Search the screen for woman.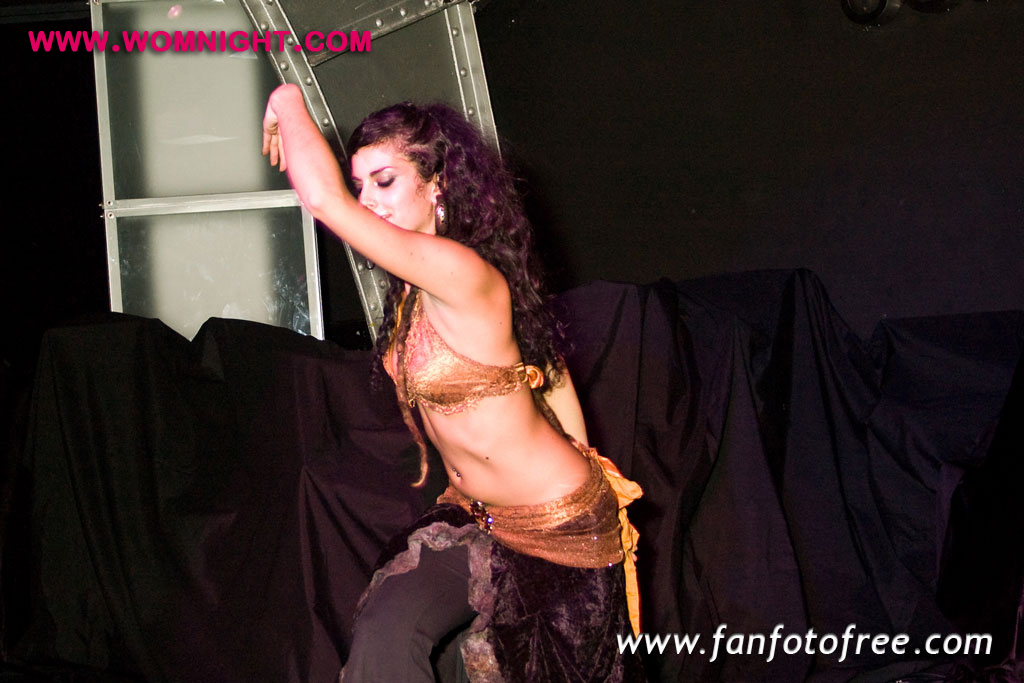
Found at <bbox>257, 81, 626, 682</bbox>.
